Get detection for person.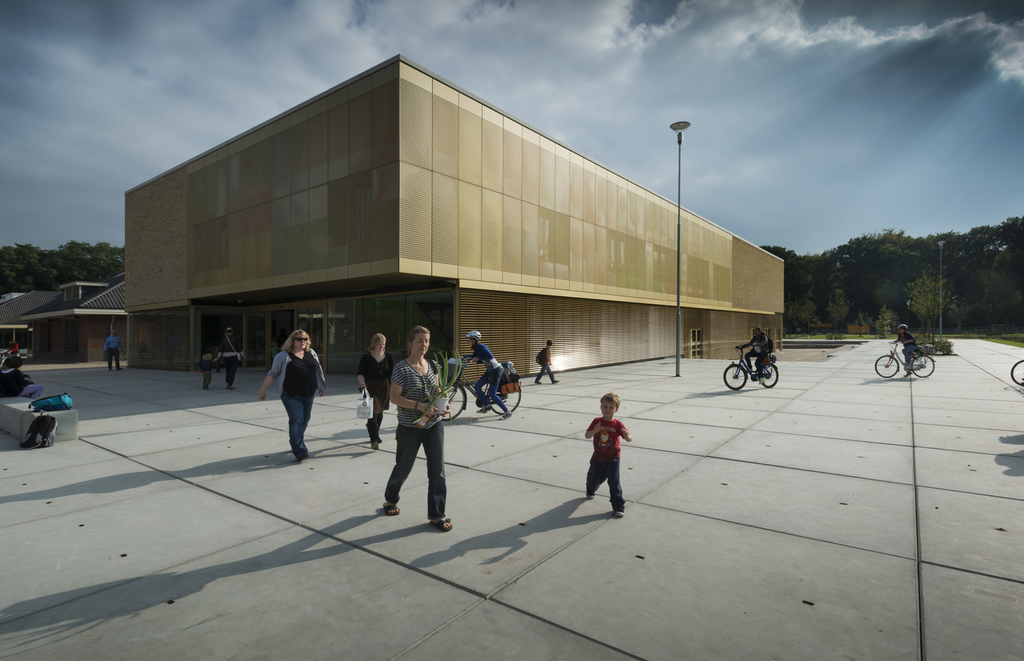
Detection: 256, 330, 327, 464.
